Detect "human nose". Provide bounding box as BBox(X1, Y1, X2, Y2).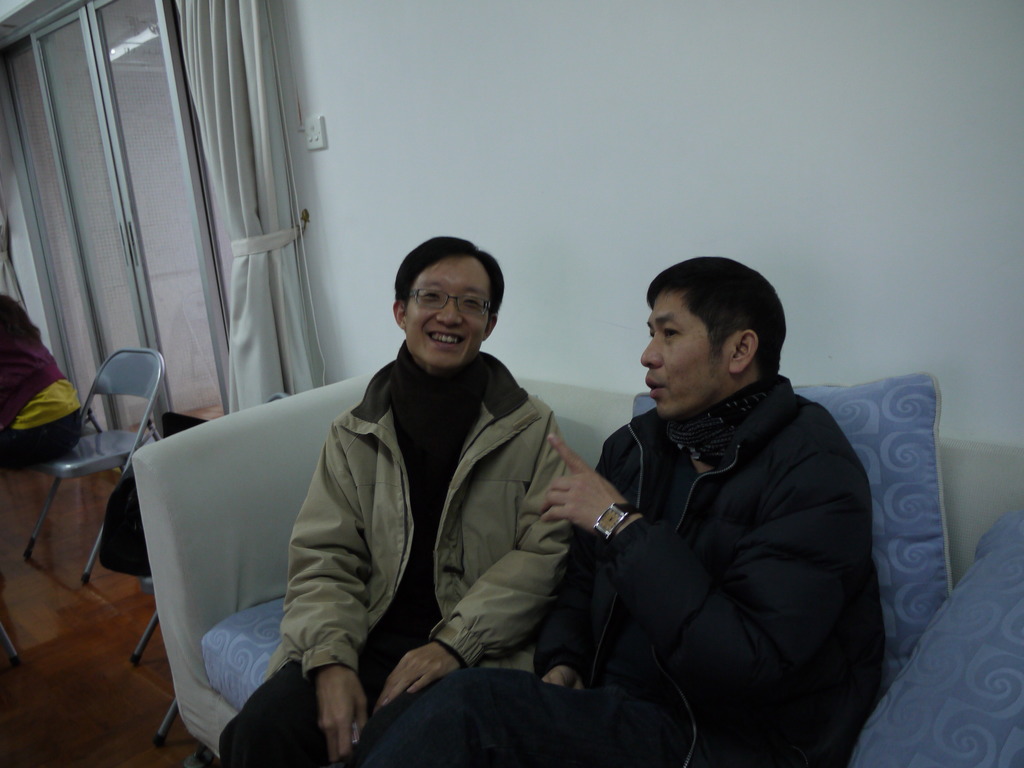
BBox(636, 335, 664, 369).
